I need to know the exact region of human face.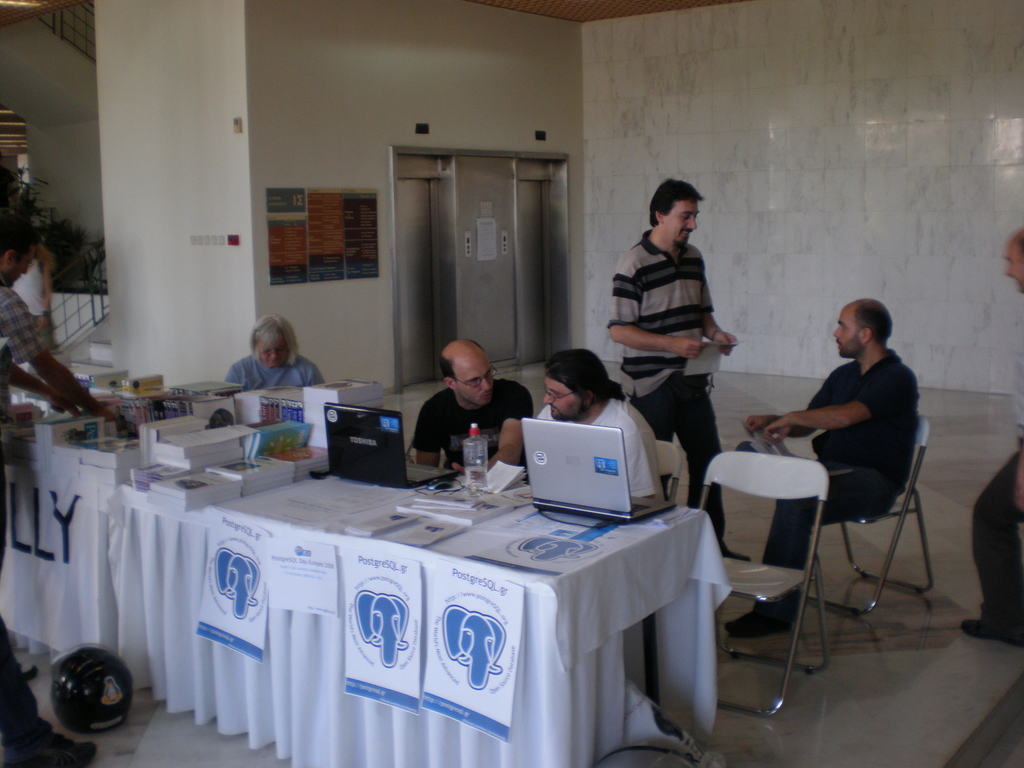
Region: 454, 356, 495, 406.
